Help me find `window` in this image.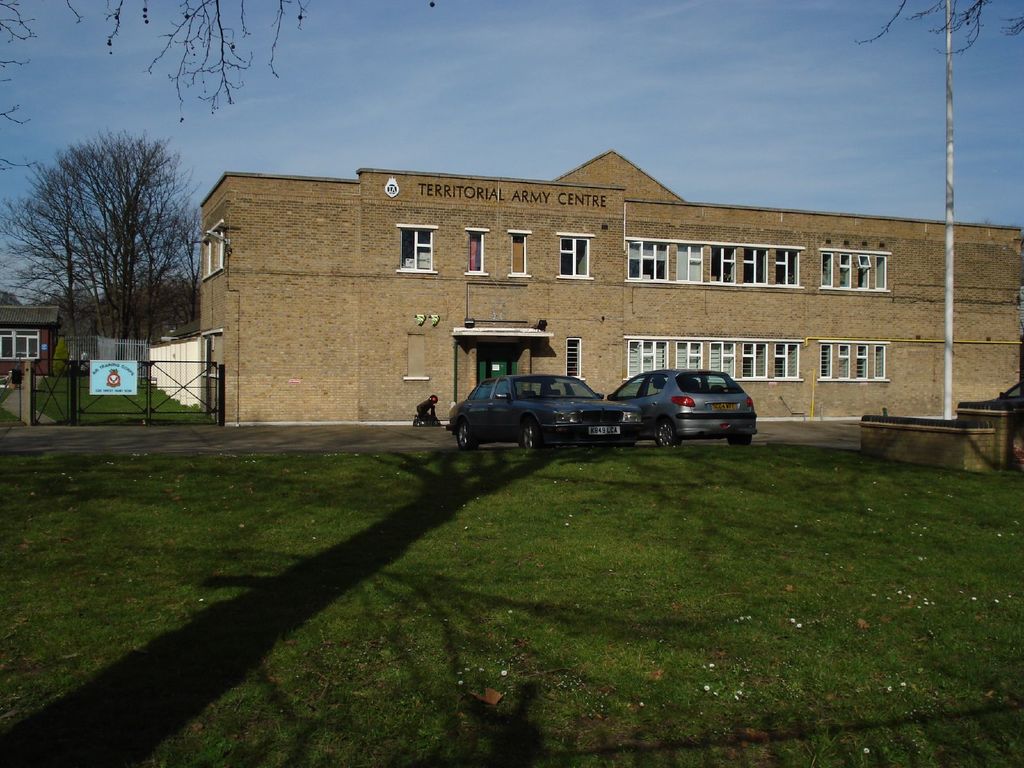
Found it: crop(708, 339, 733, 376).
